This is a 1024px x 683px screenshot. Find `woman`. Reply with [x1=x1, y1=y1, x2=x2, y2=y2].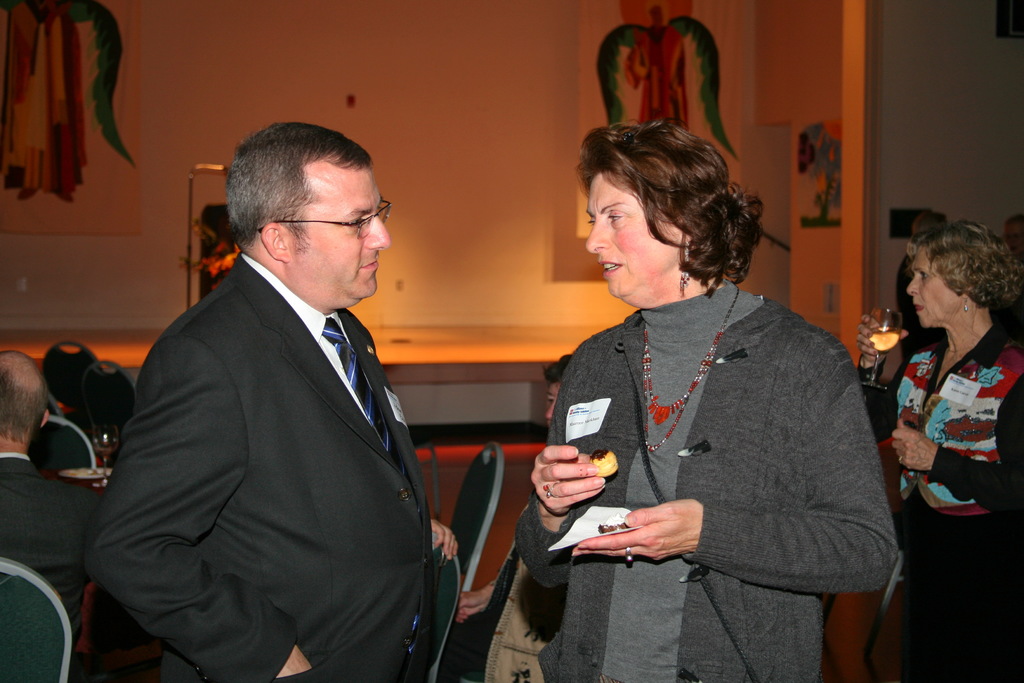
[x1=532, y1=119, x2=901, y2=681].
